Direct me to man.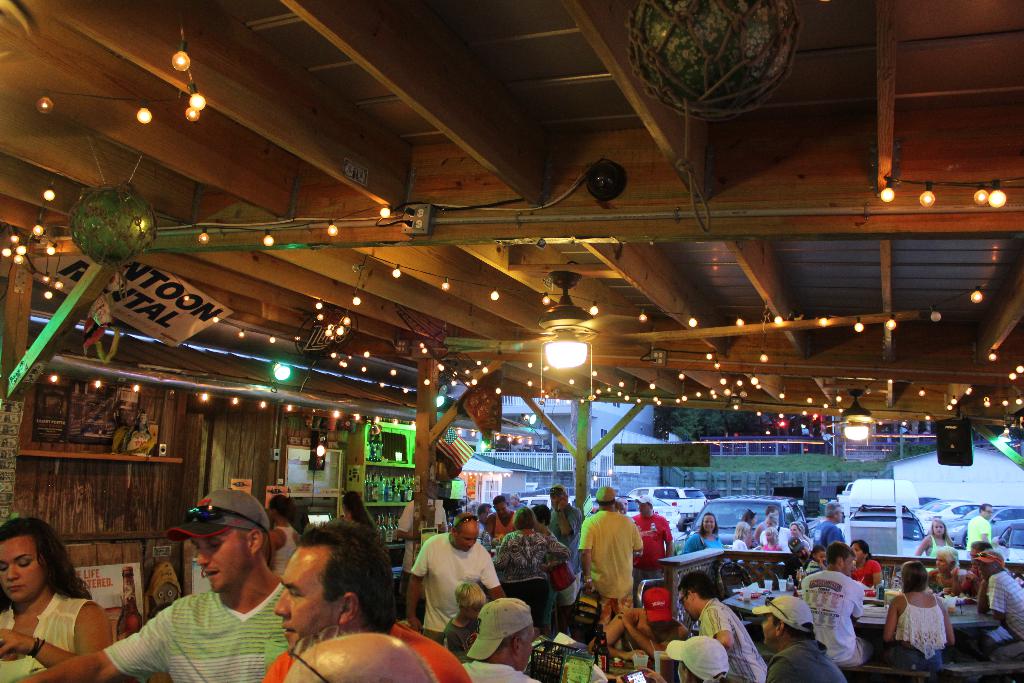
Direction: left=545, top=483, right=582, bottom=593.
